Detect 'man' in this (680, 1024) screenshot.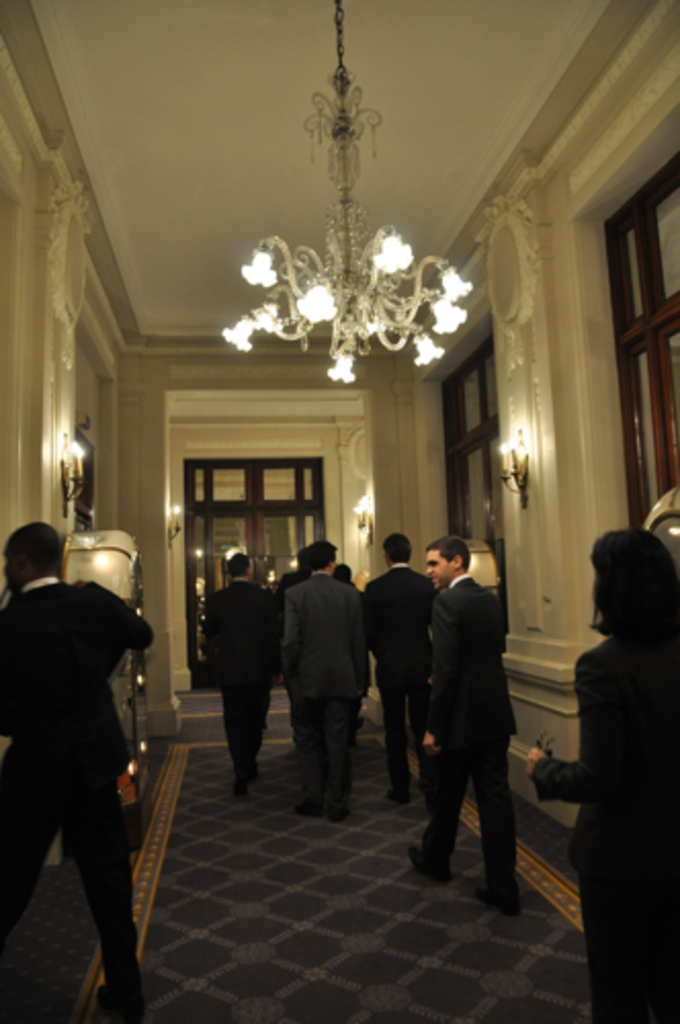
Detection: (279,541,373,819).
